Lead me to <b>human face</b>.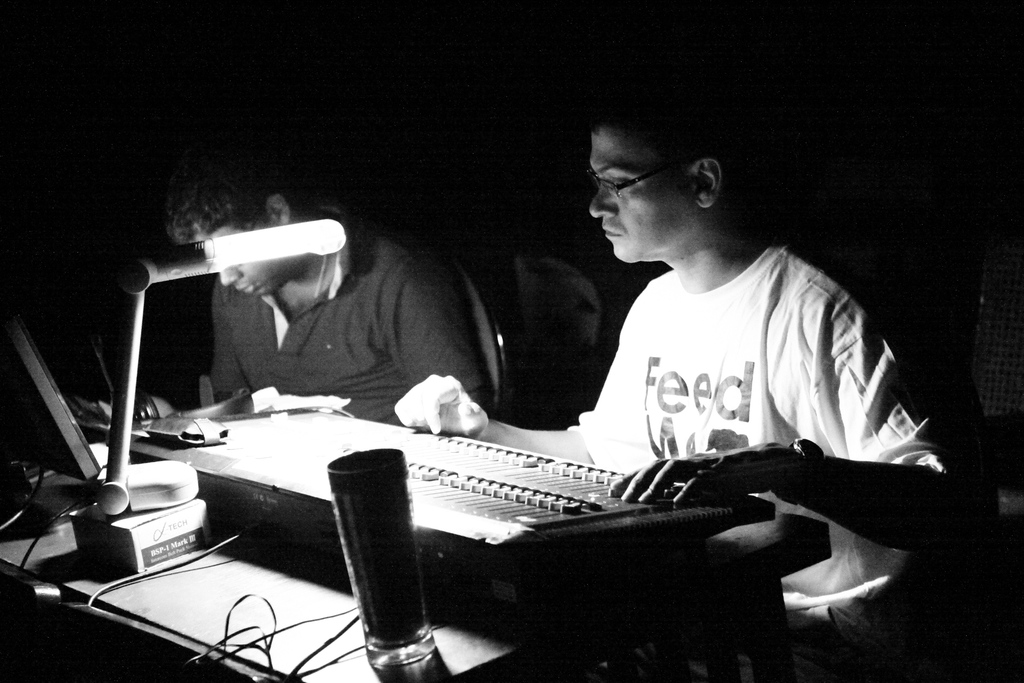
Lead to box(586, 125, 698, 264).
